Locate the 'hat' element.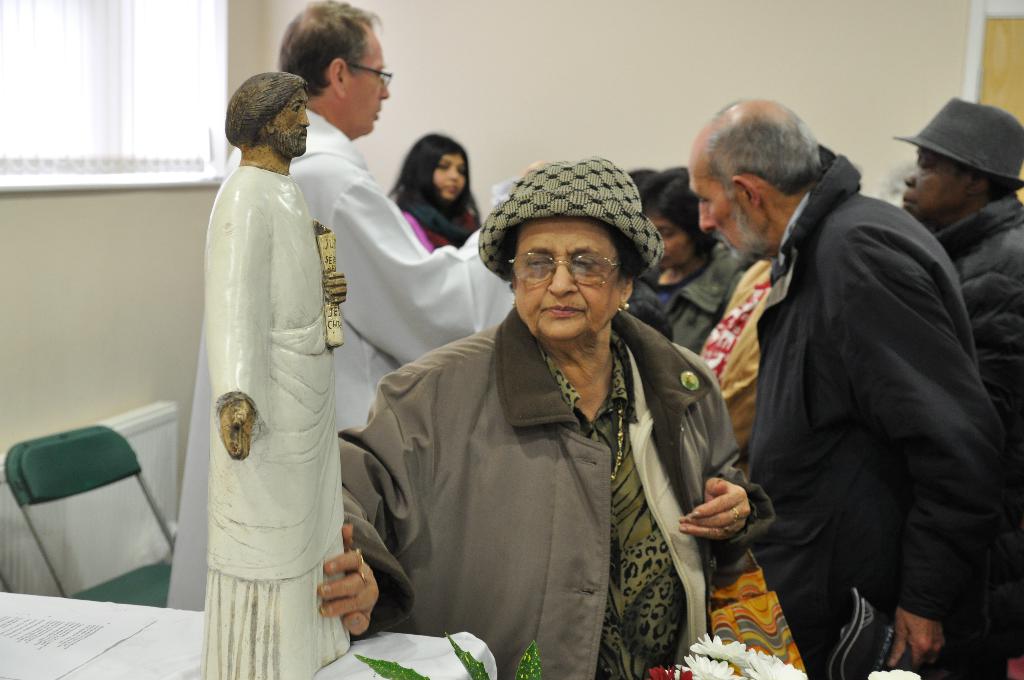
Element bbox: (471,156,668,280).
